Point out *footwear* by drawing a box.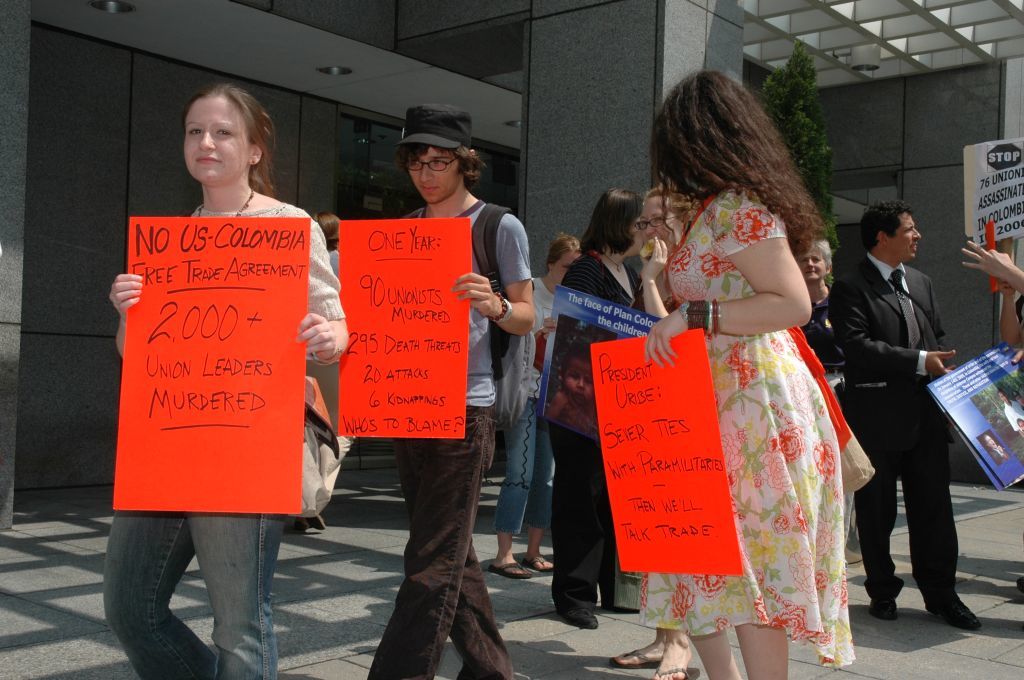
Rect(521, 548, 552, 566).
